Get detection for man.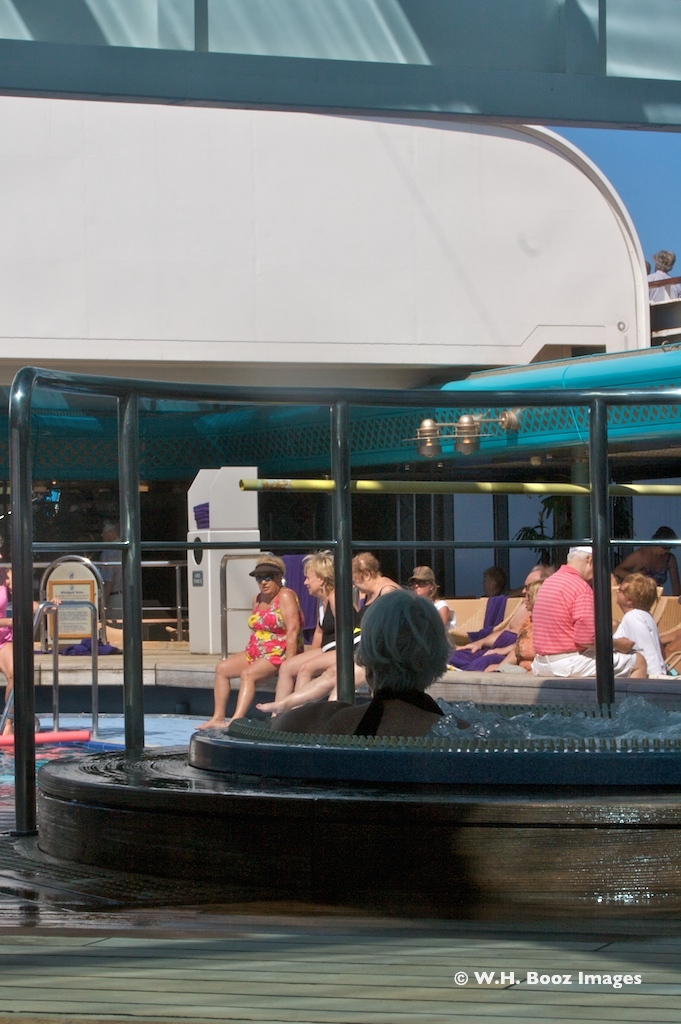
Detection: l=452, t=566, r=551, b=660.
